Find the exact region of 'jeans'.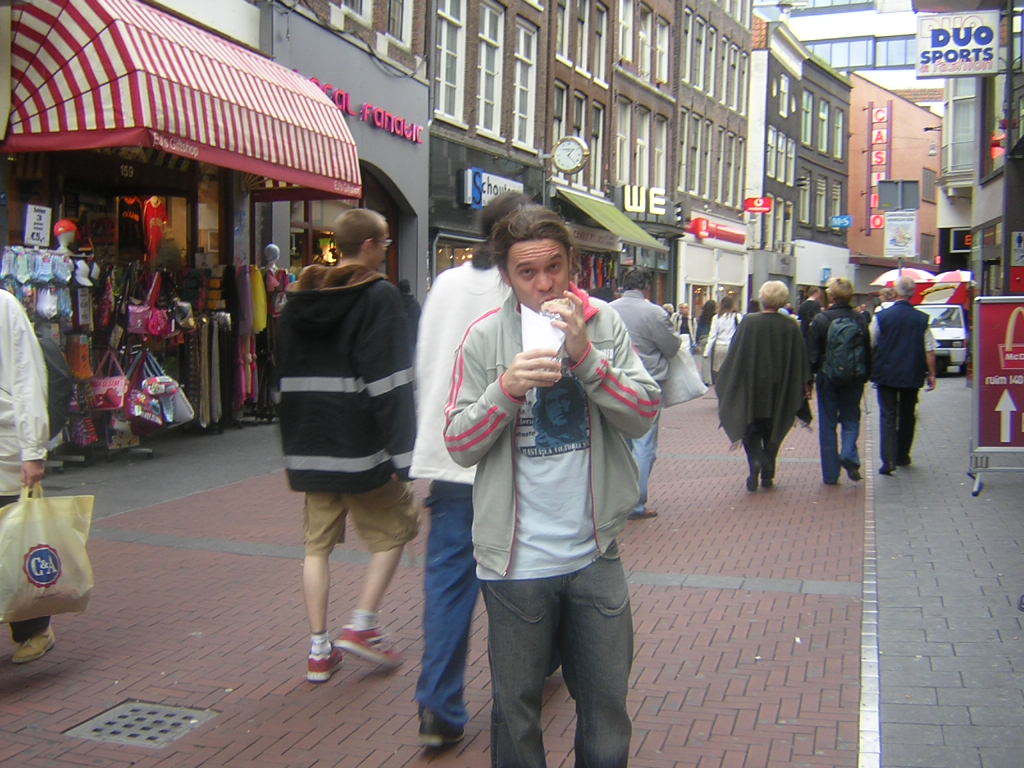
Exact region: region(746, 432, 784, 467).
